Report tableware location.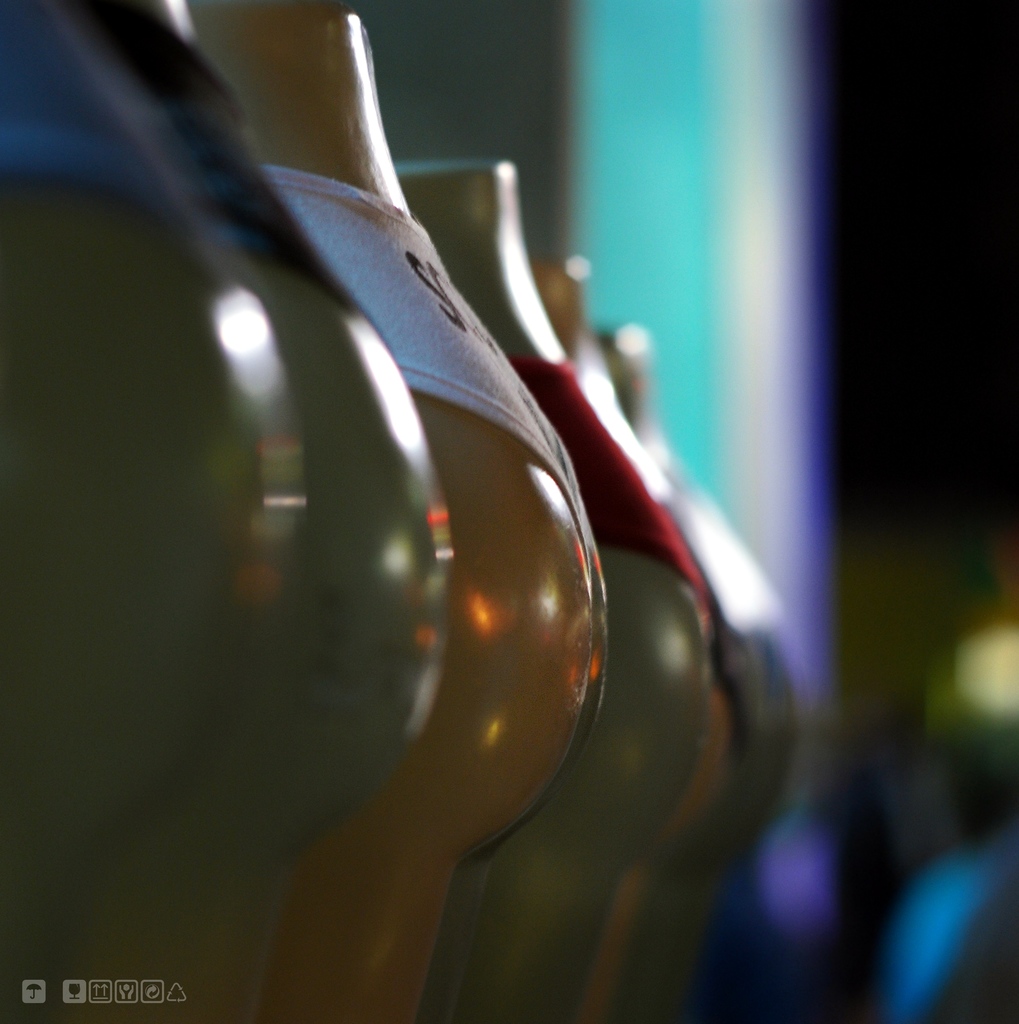
Report: box(0, 0, 461, 1020).
